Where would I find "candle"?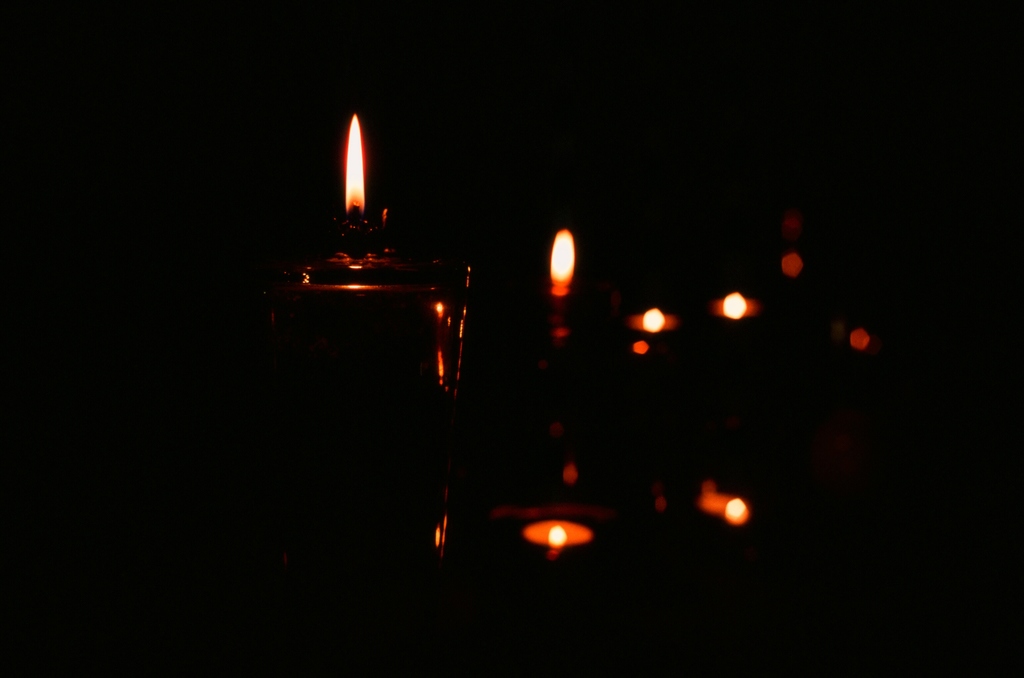
At (693, 487, 751, 540).
